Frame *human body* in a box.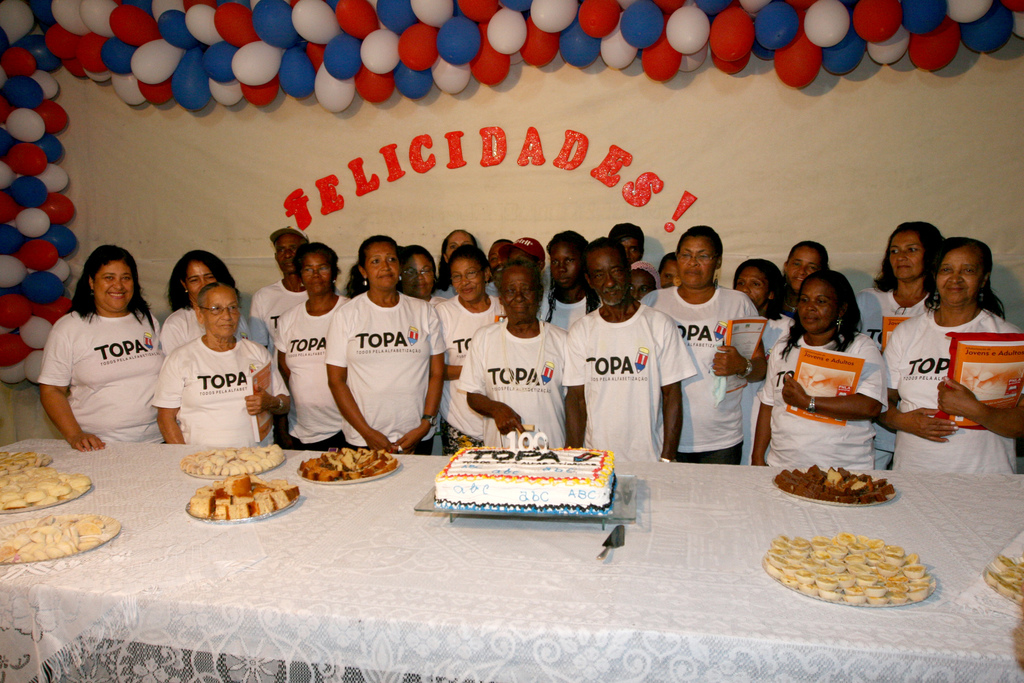
<bbox>557, 236, 698, 462</bbox>.
